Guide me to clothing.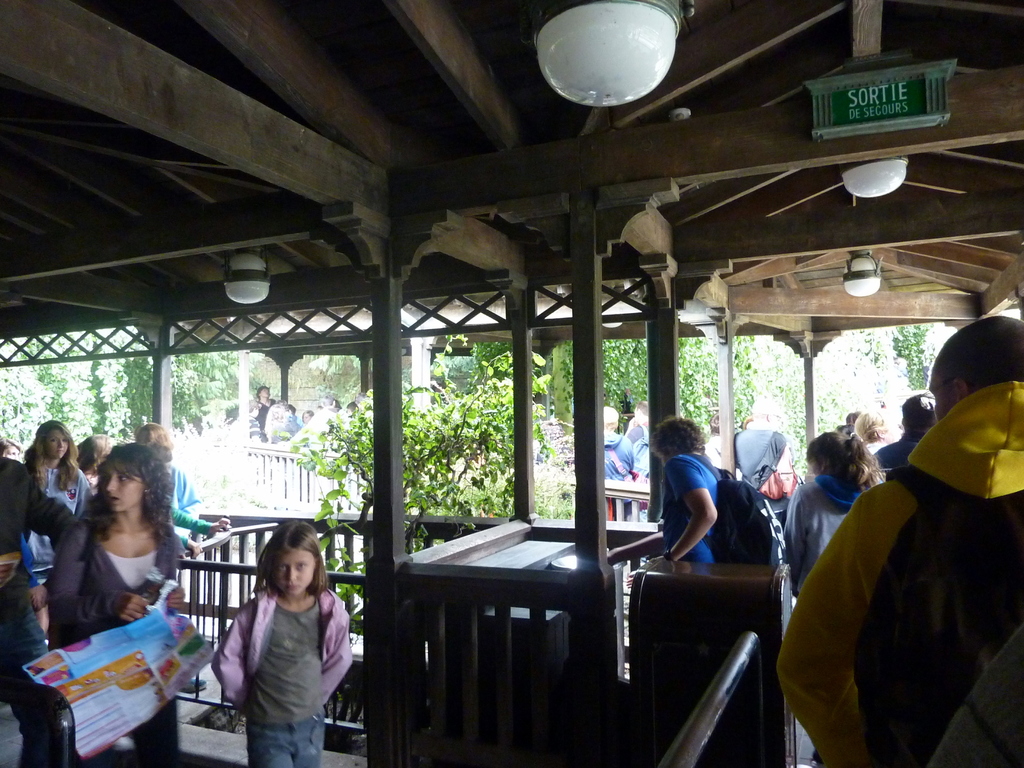
Guidance: (x1=215, y1=601, x2=353, y2=767).
